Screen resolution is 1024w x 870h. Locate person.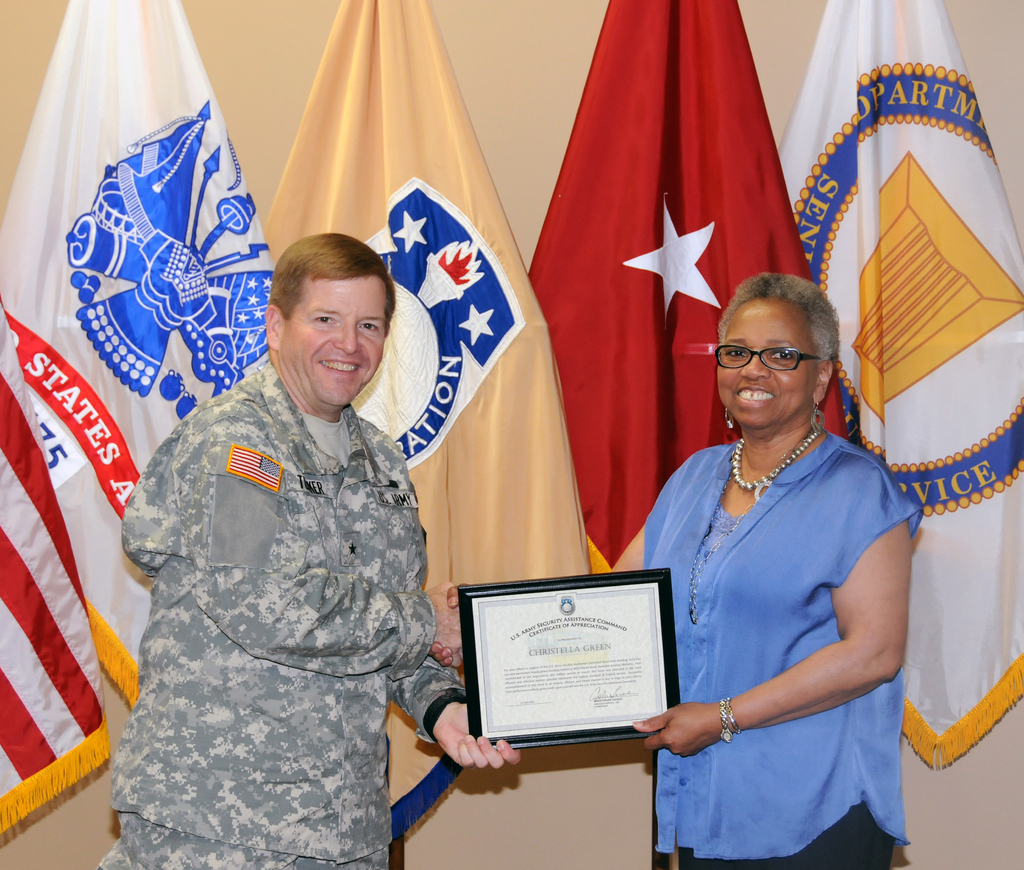
crop(429, 265, 922, 869).
